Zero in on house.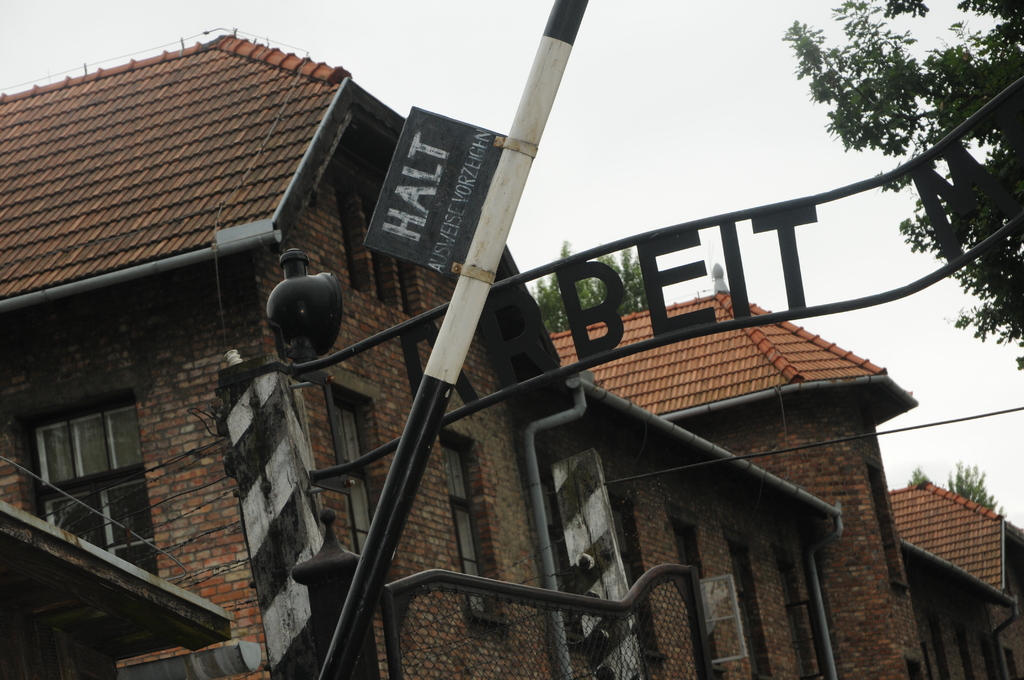
Zeroed in: [x1=547, y1=255, x2=925, y2=676].
